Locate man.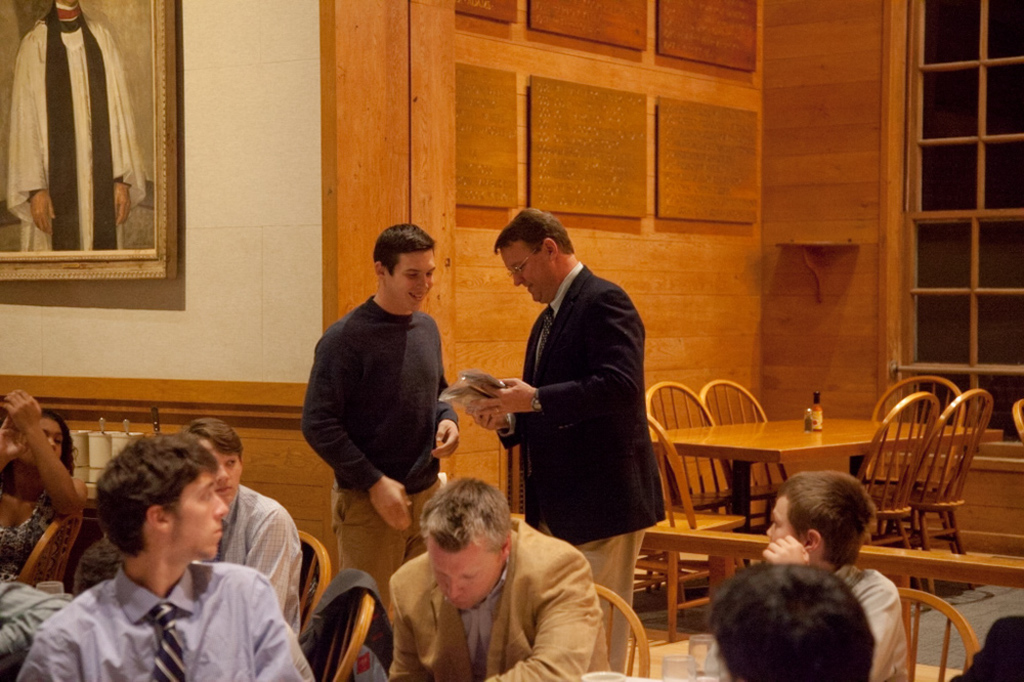
Bounding box: {"left": 16, "top": 431, "right": 307, "bottom": 681}.
